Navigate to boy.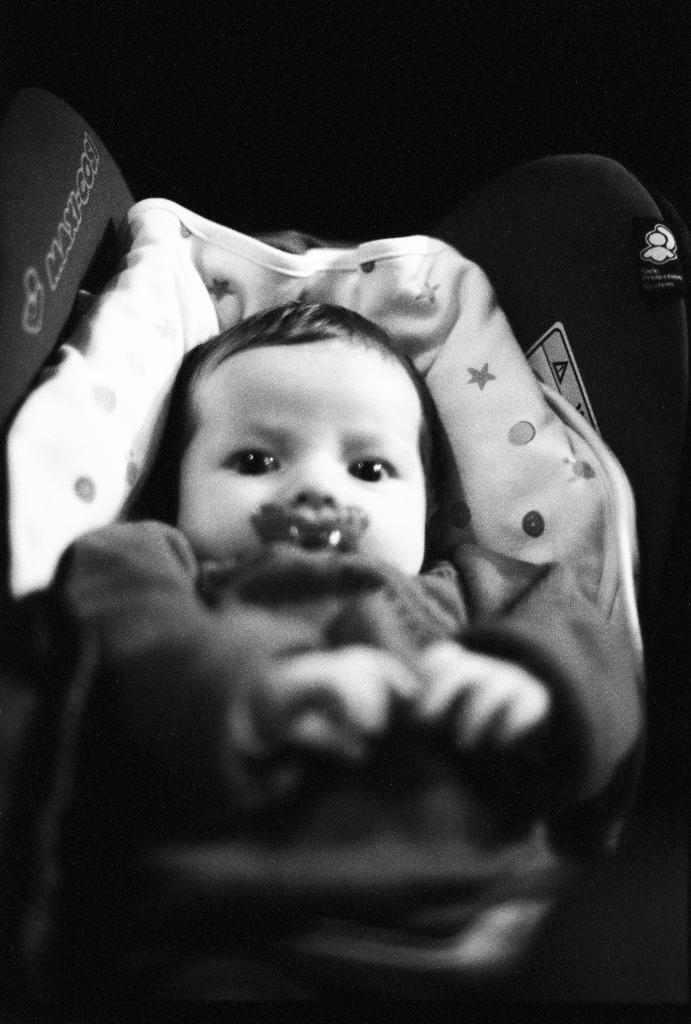
Navigation target: (56,289,592,1023).
